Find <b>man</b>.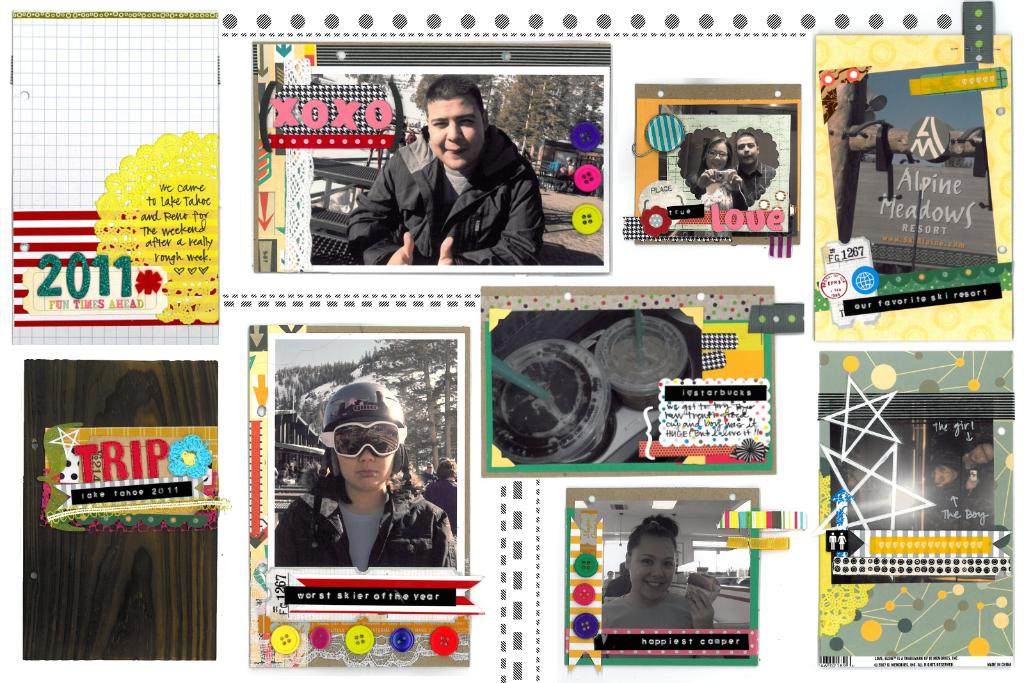
(729,130,776,210).
